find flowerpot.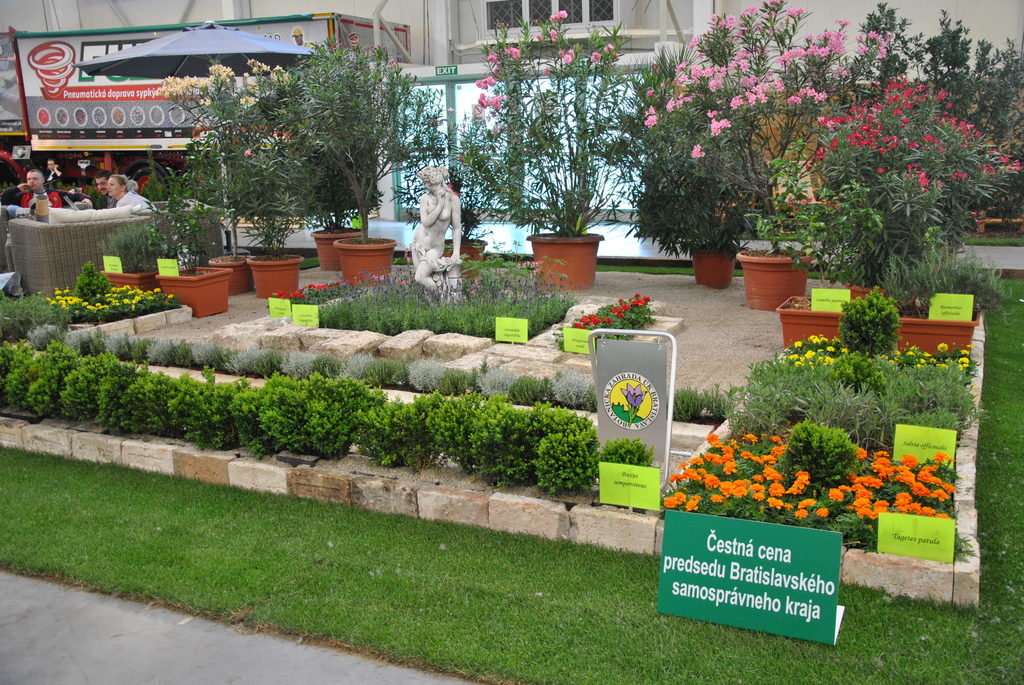
753 246 820 309.
